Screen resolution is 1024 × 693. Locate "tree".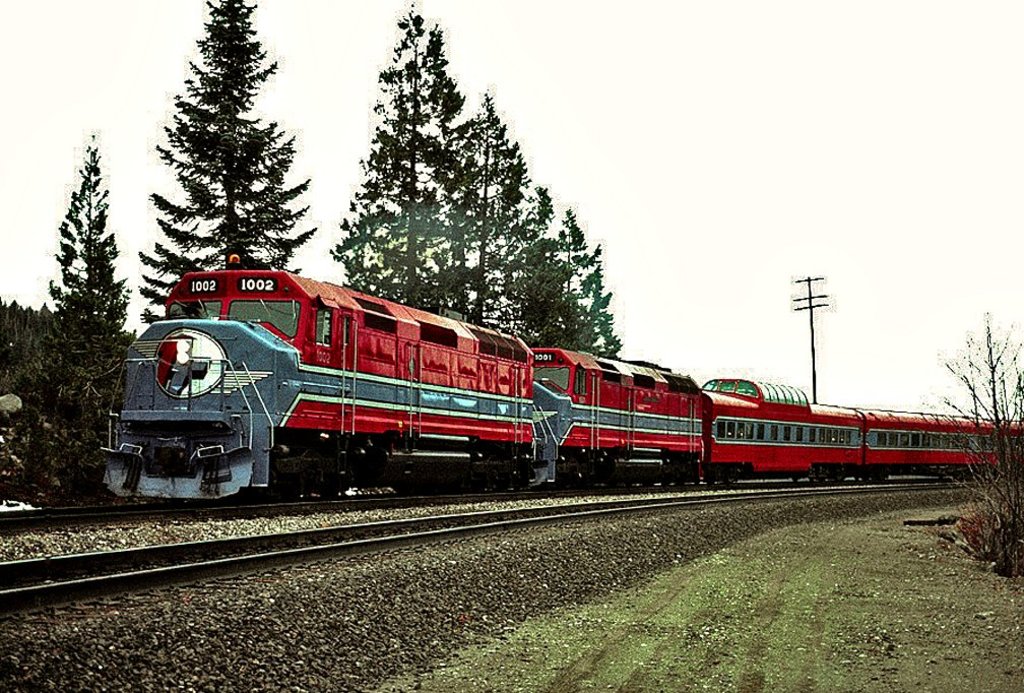
l=135, t=0, r=318, b=330.
